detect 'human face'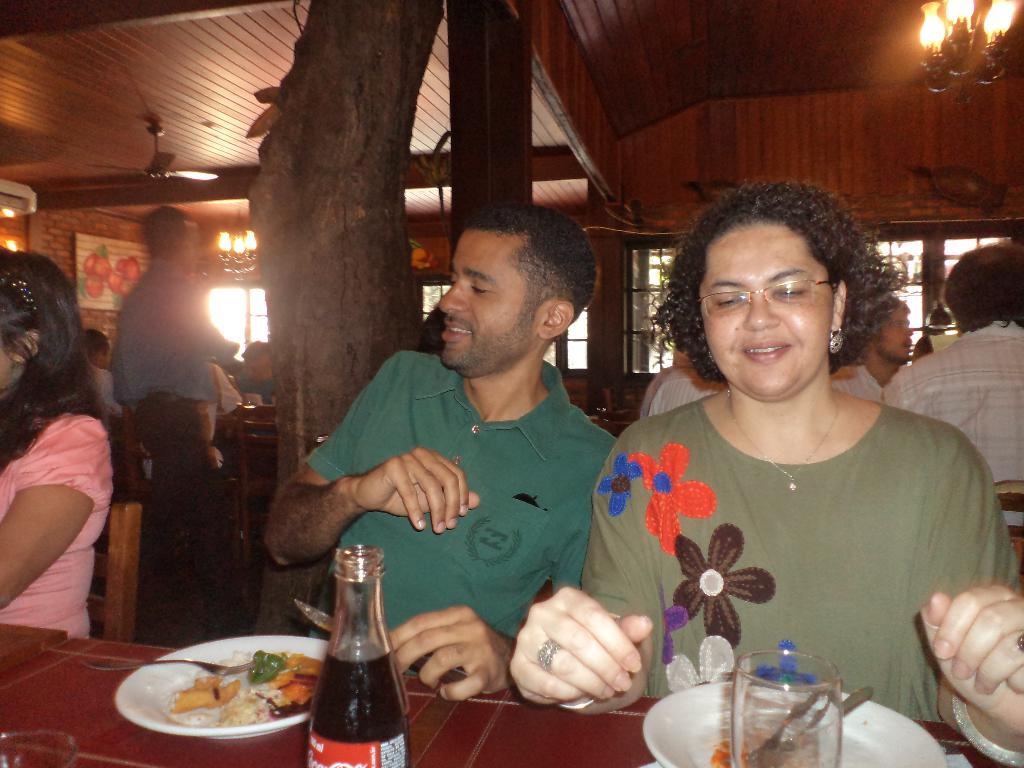
bbox=[436, 227, 535, 369]
